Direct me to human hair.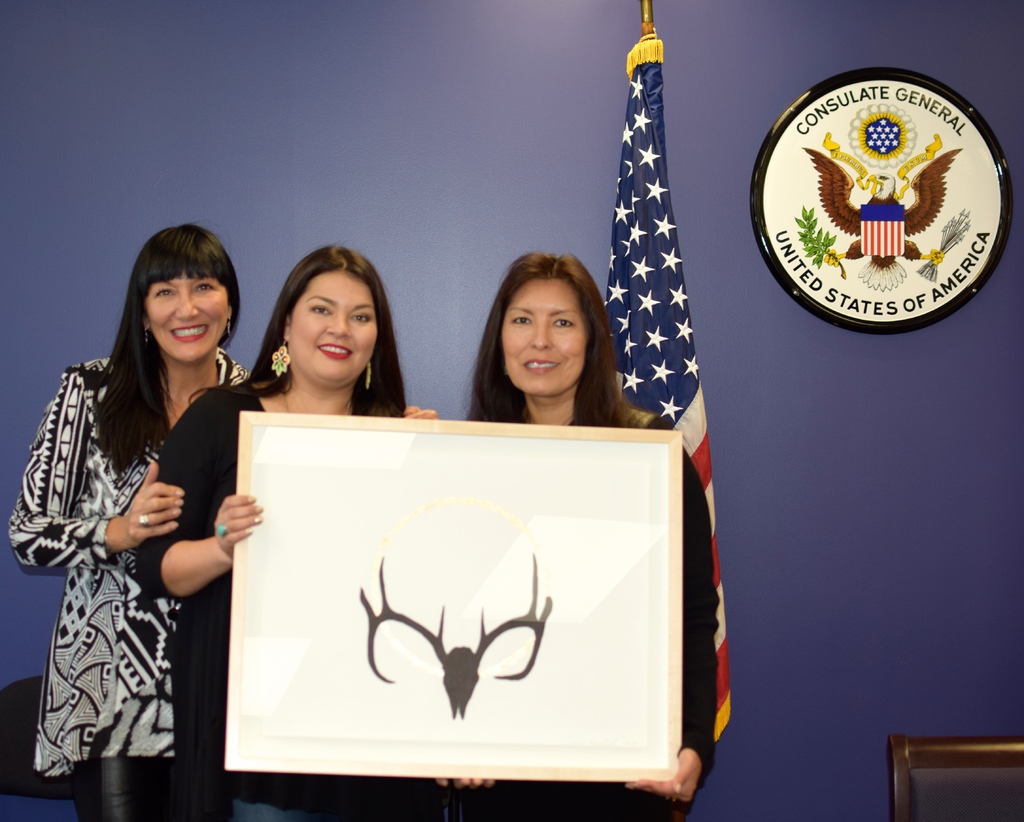
Direction: <region>86, 229, 236, 451</region>.
